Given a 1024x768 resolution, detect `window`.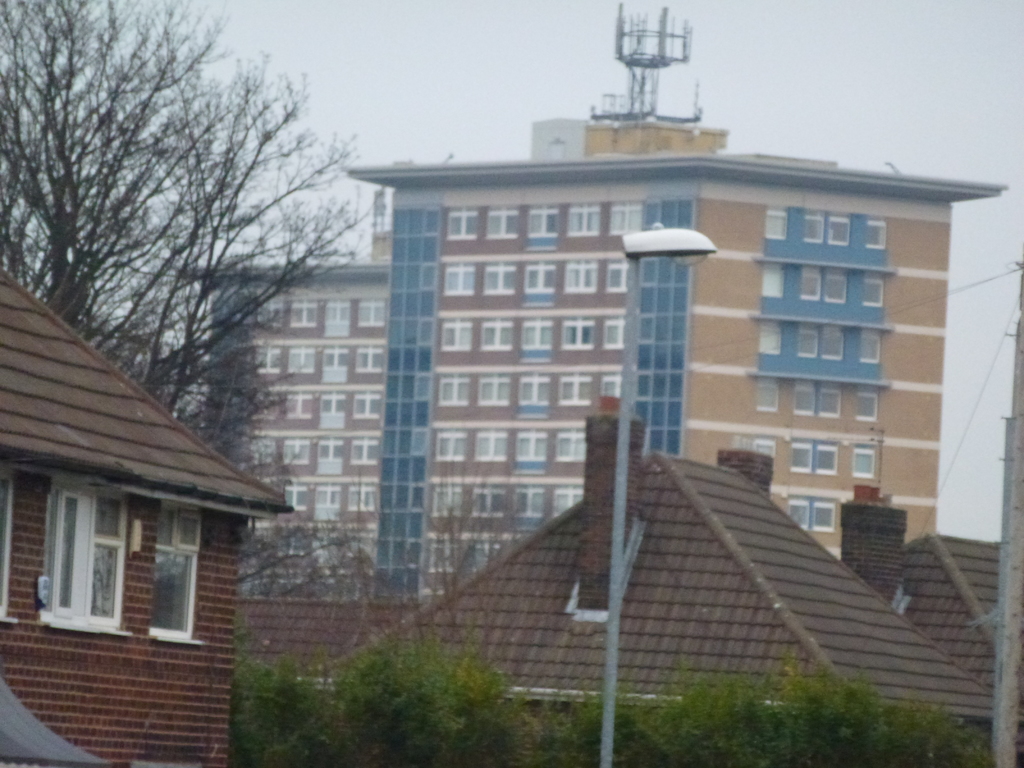
pyautogui.locateOnScreen(40, 485, 131, 635).
